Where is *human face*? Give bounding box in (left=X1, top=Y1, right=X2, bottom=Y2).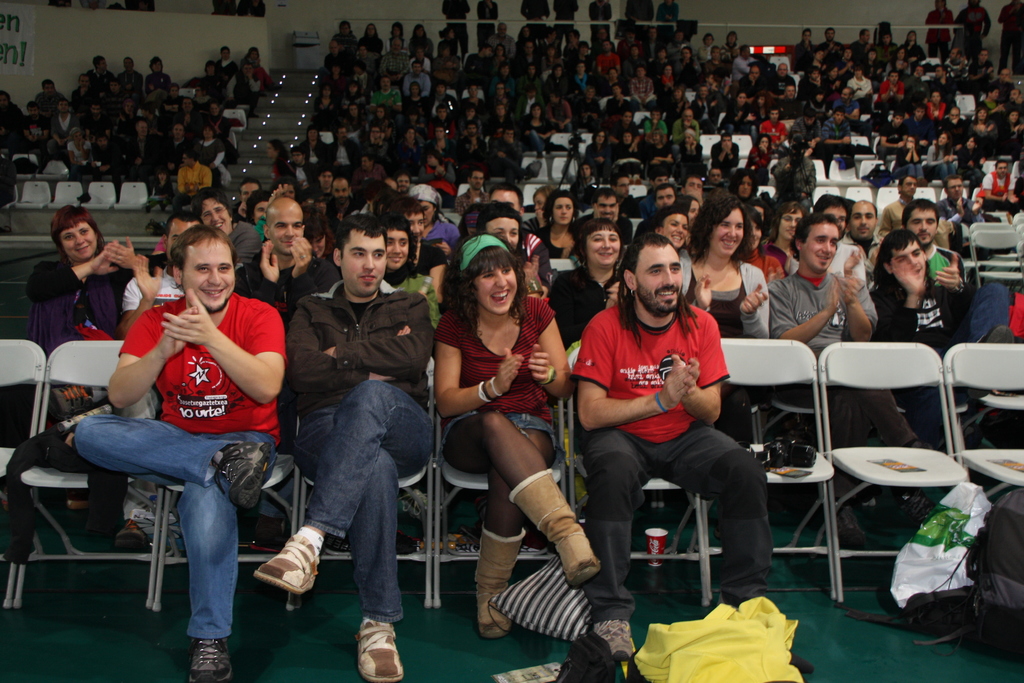
(left=837, top=86, right=856, bottom=104).
